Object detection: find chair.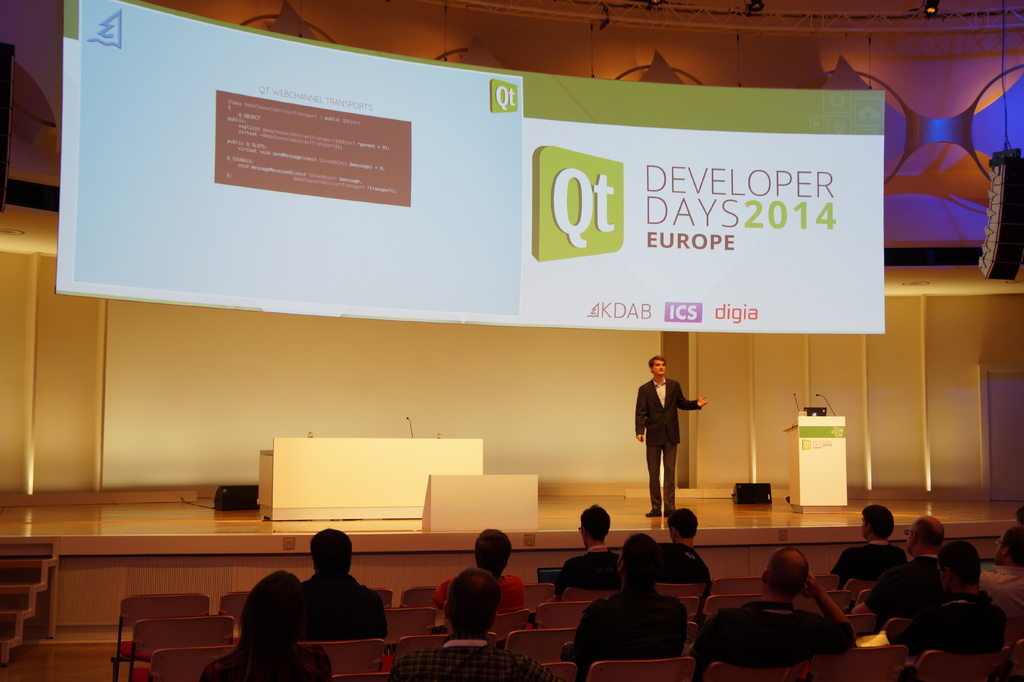
<box>838,577,870,608</box>.
